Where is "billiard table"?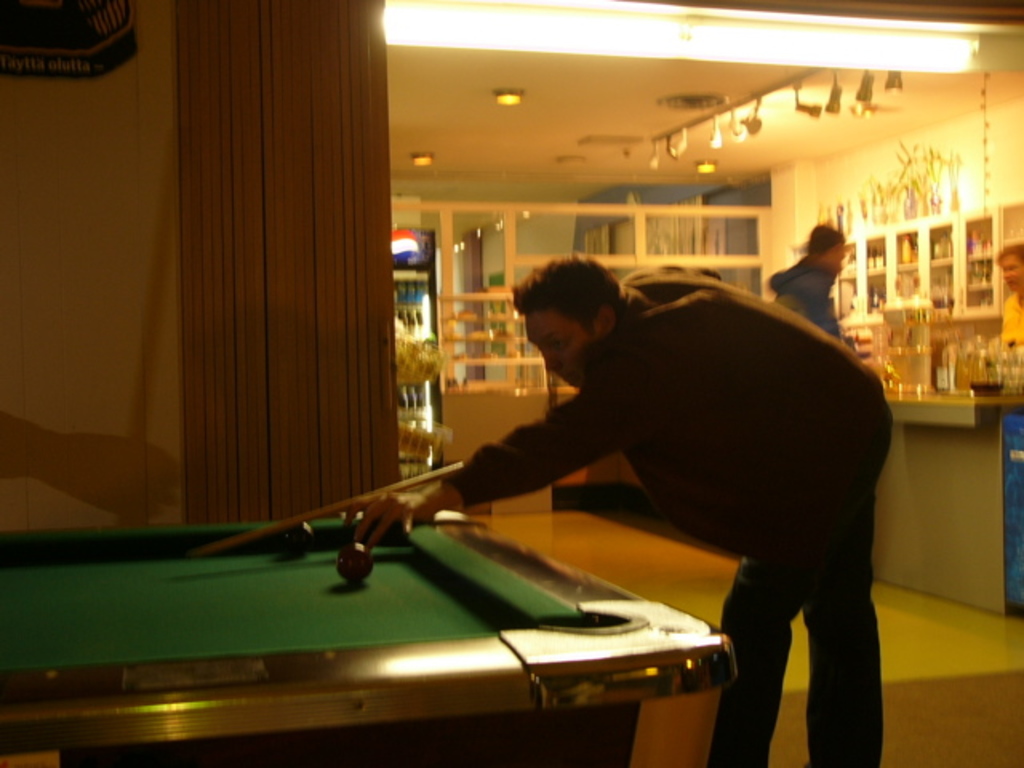
[0, 507, 738, 766].
